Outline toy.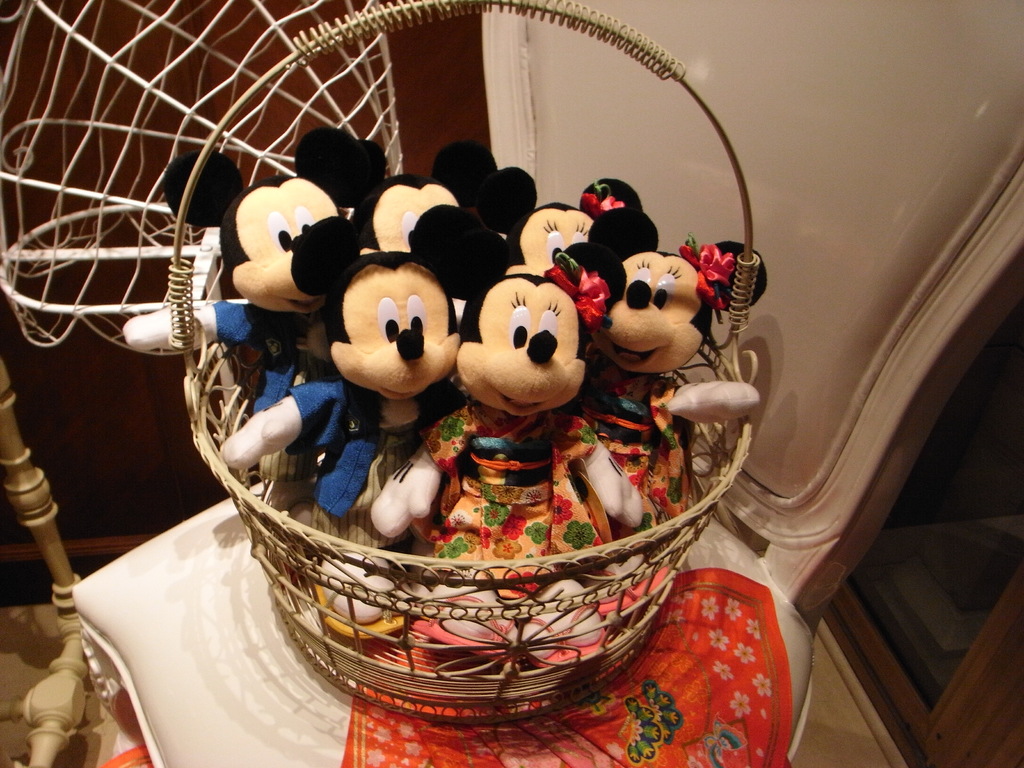
Outline: {"x1": 479, "y1": 168, "x2": 652, "y2": 288}.
